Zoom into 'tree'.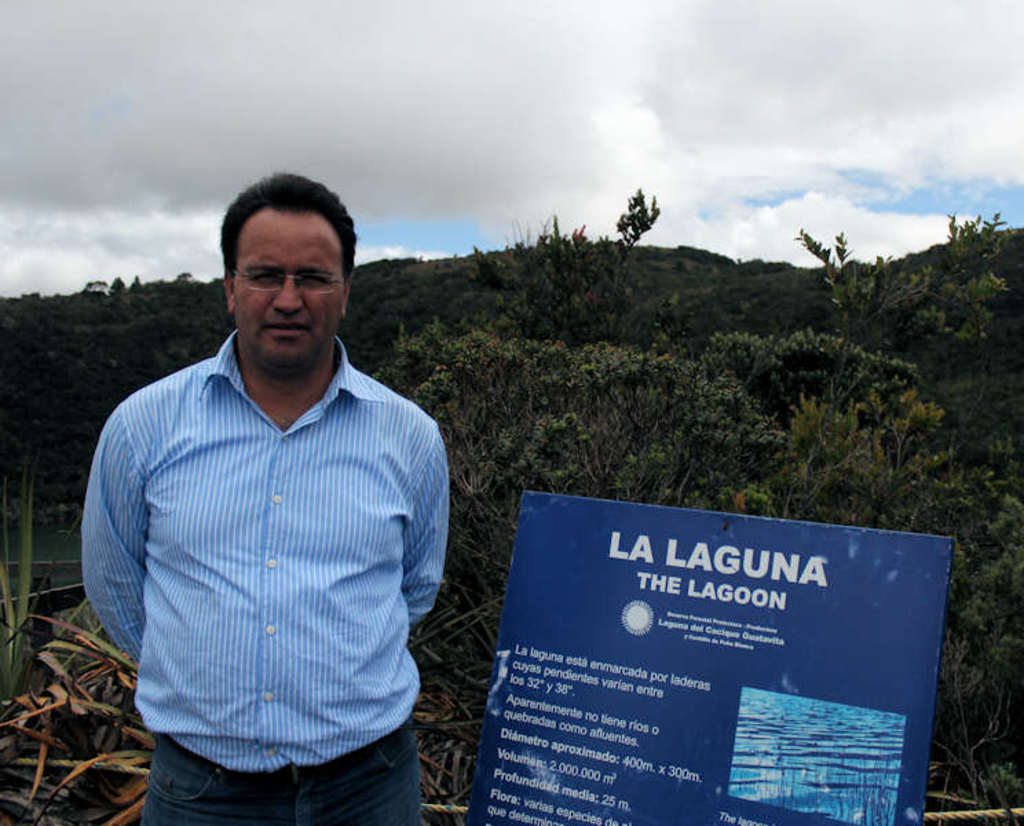
Zoom target: x1=731 y1=376 x2=1023 y2=825.
